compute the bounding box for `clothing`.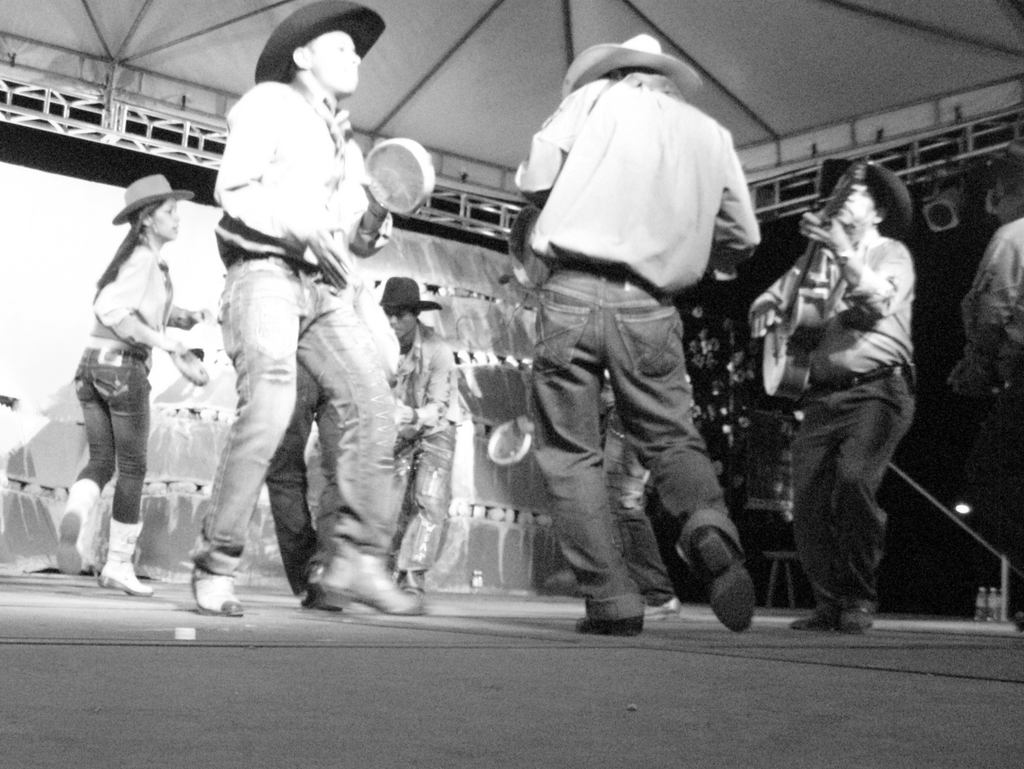
pyautogui.locateOnScreen(761, 153, 934, 628).
